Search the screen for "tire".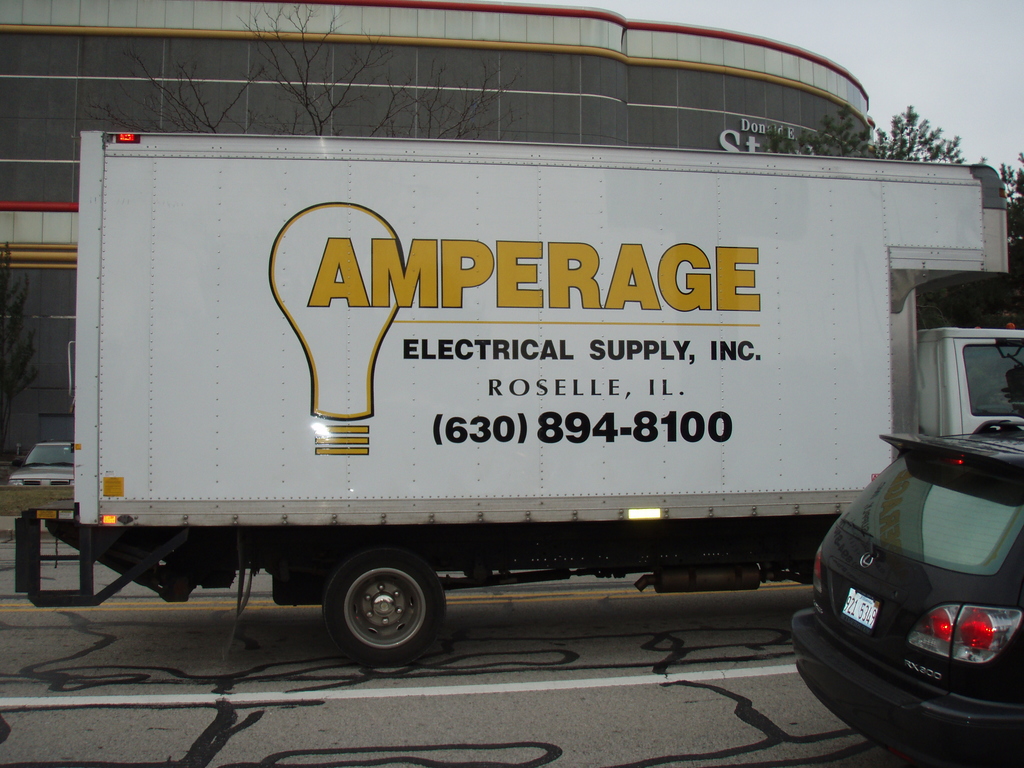
Found at <box>326,548,447,664</box>.
